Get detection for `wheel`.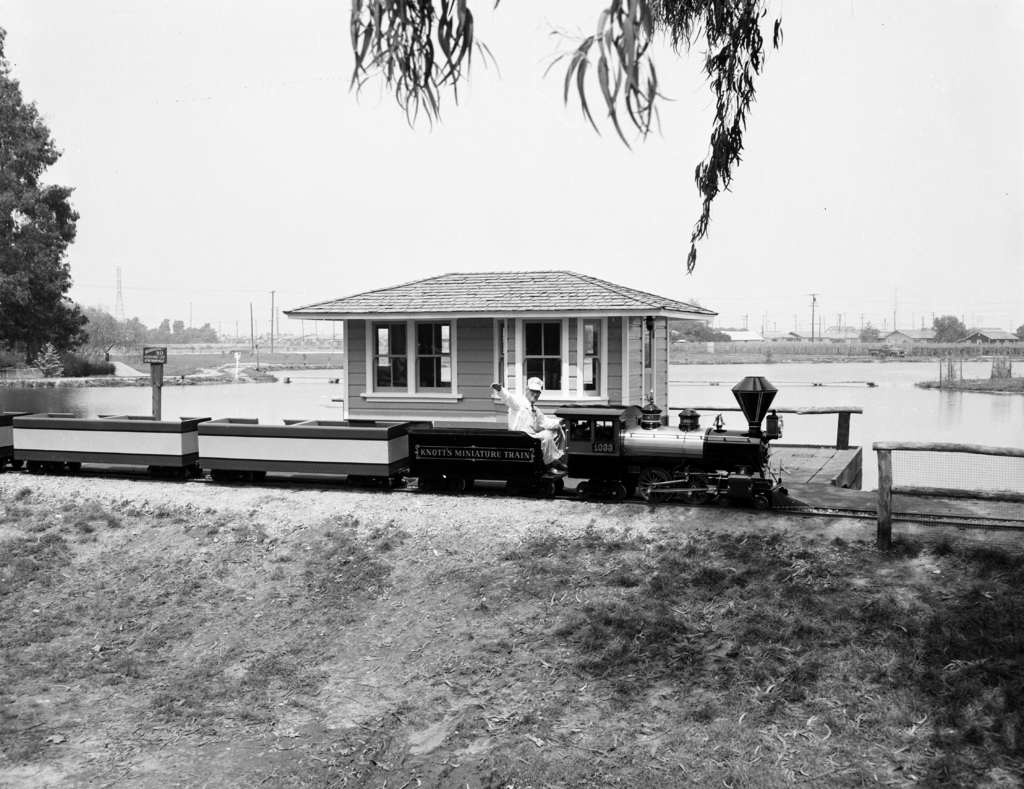
Detection: 65,459,84,472.
